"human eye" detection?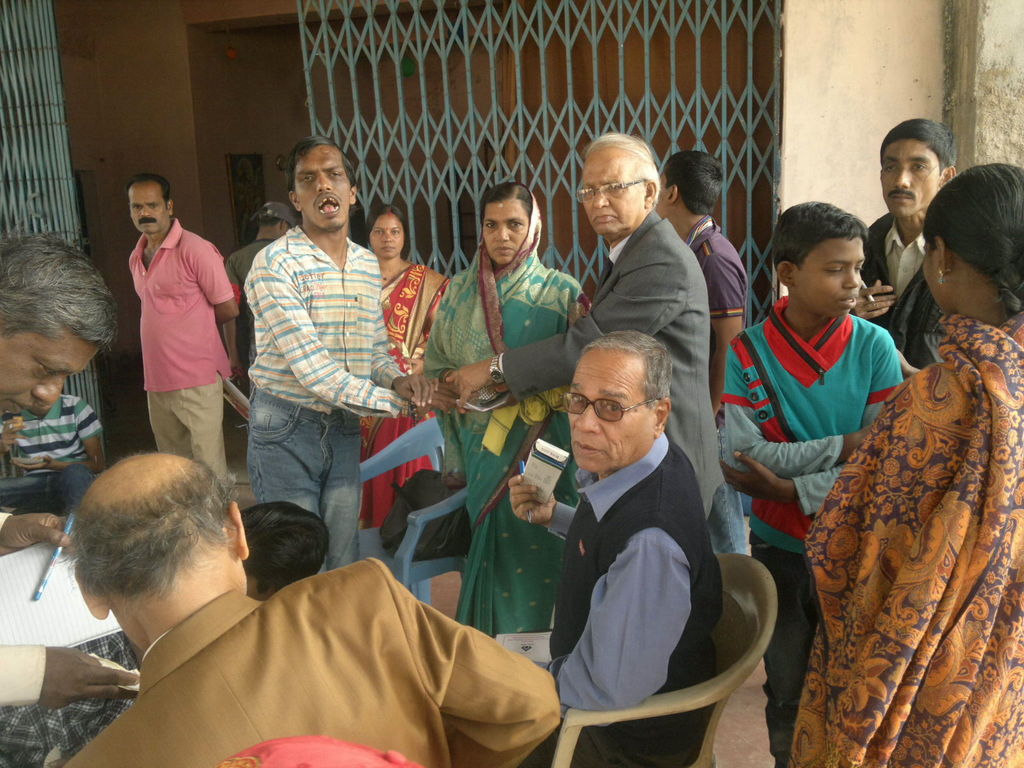
(x1=824, y1=264, x2=845, y2=276)
